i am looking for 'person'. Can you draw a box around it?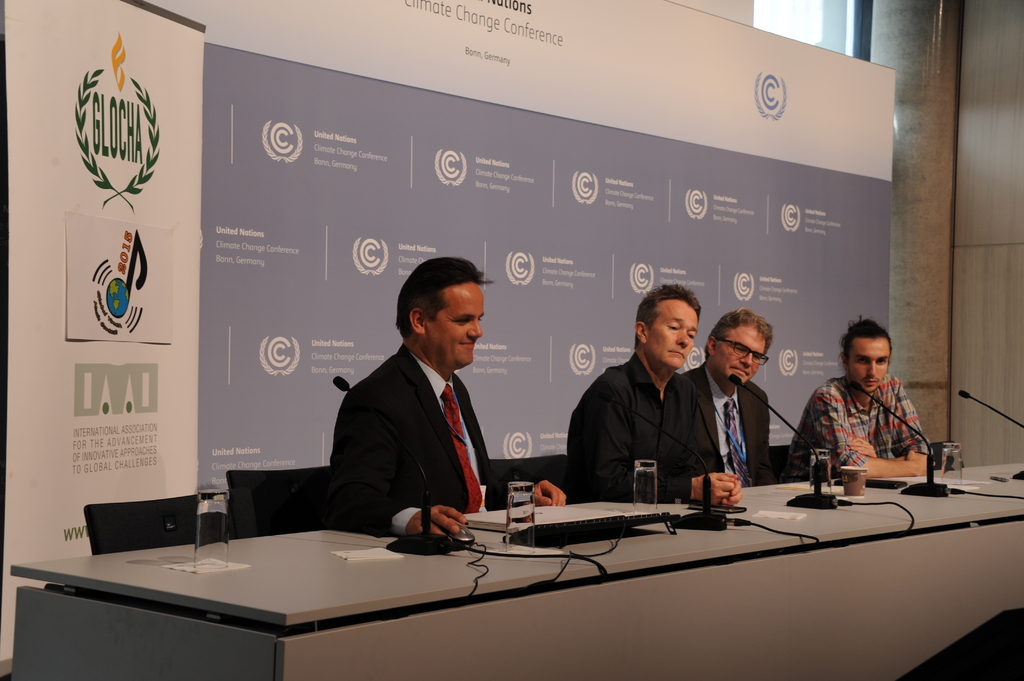
Sure, the bounding box is <region>329, 257, 568, 543</region>.
